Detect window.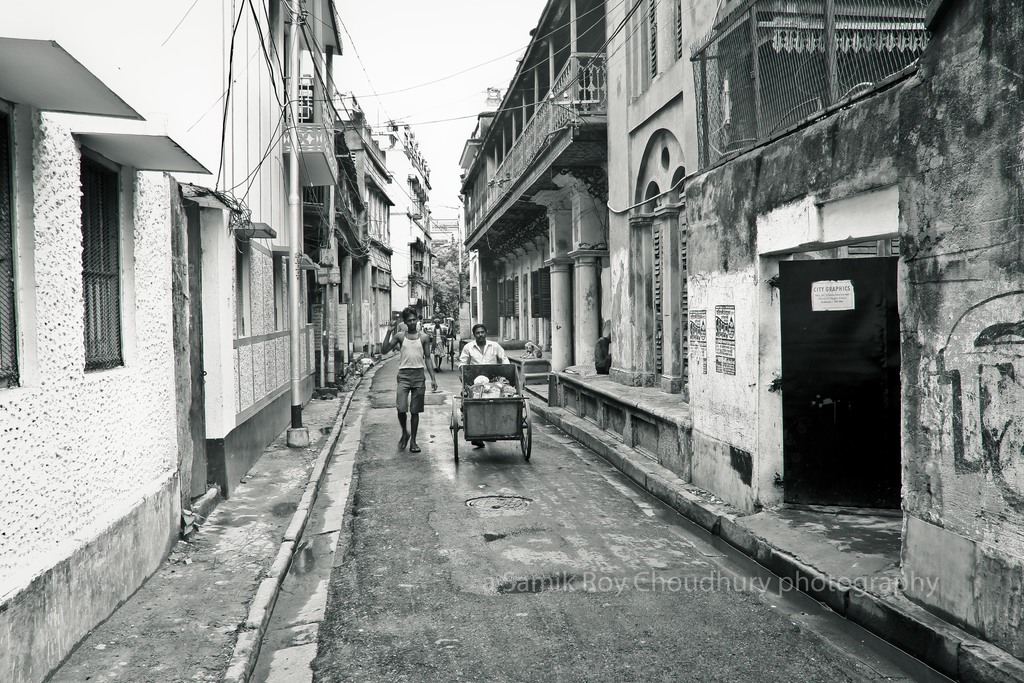
Detected at locate(363, 194, 394, 239).
